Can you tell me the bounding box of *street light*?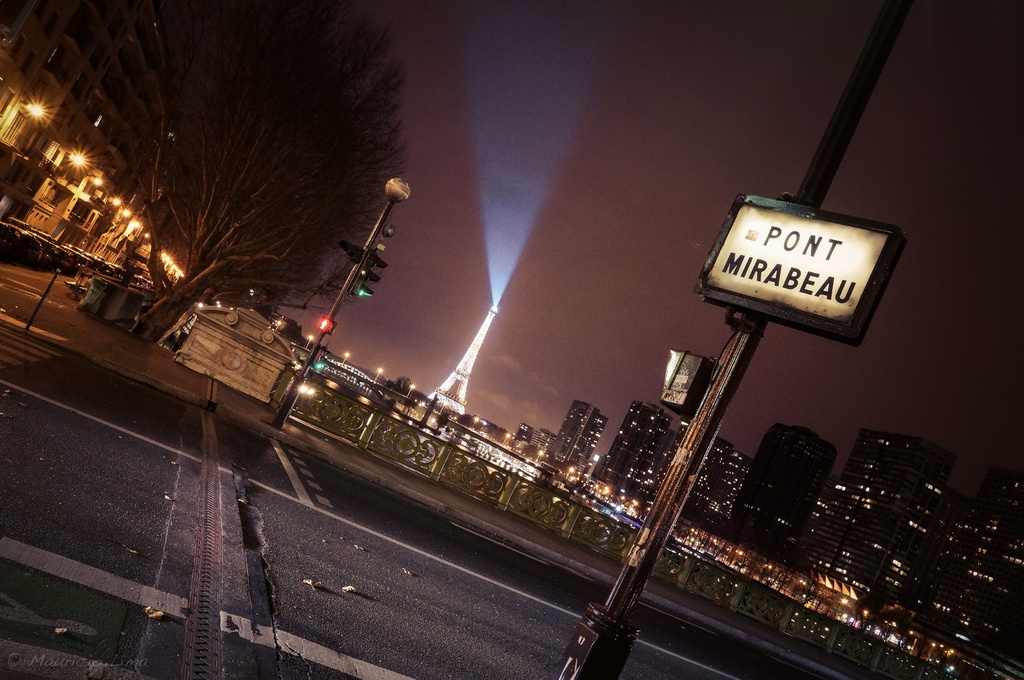
<box>441,395,450,416</box>.
